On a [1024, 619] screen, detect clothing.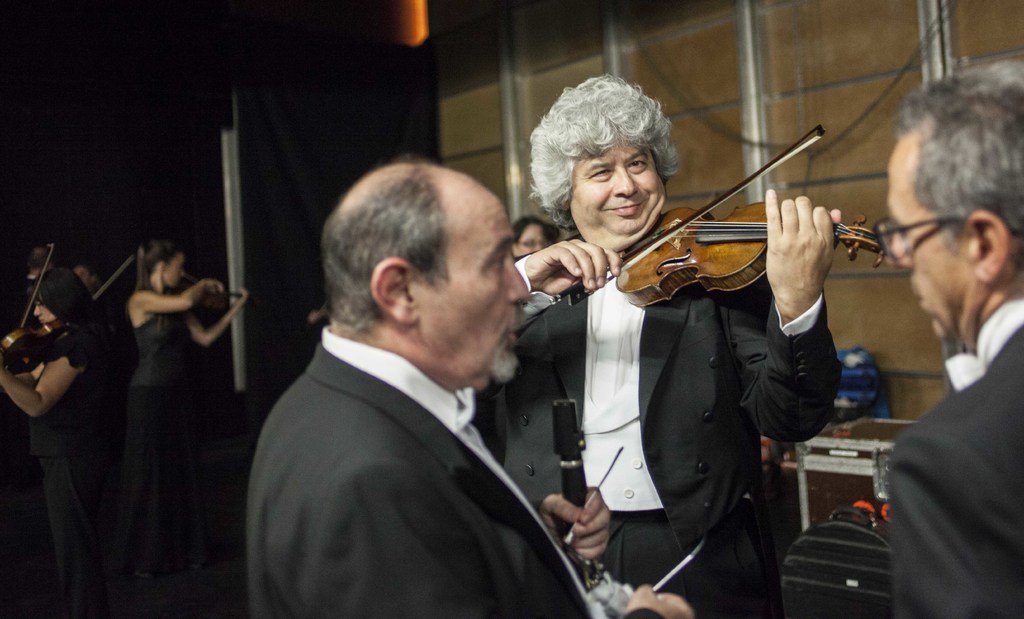
crop(117, 310, 192, 576).
